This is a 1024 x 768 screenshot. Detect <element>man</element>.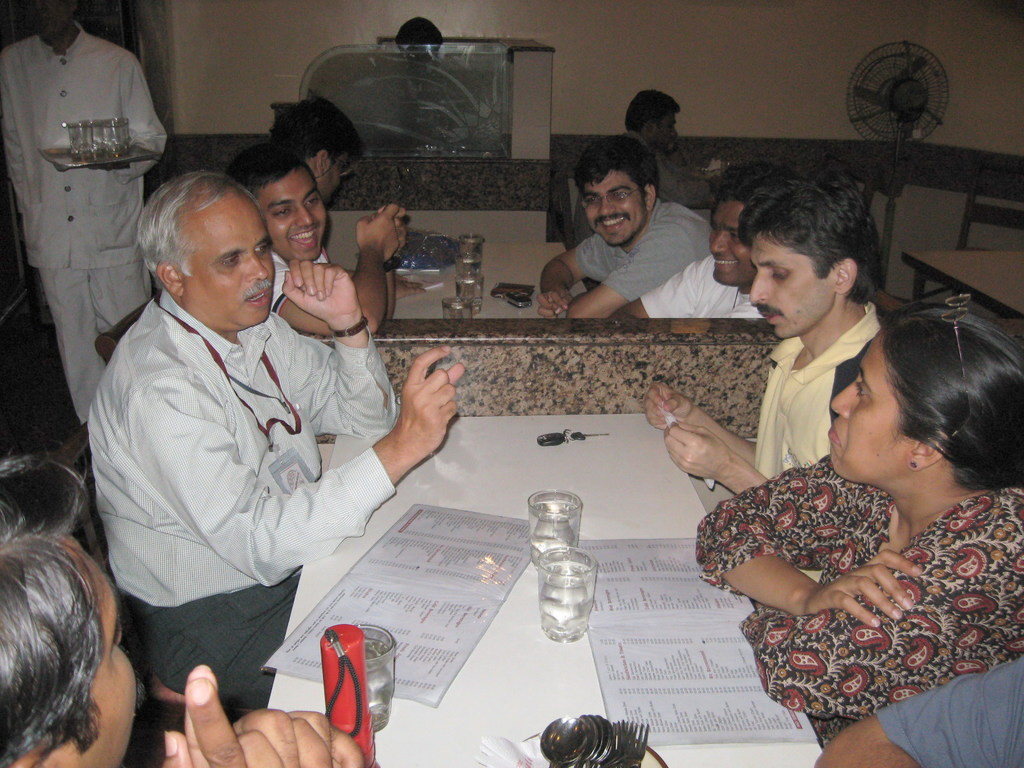
region(600, 159, 804, 320).
